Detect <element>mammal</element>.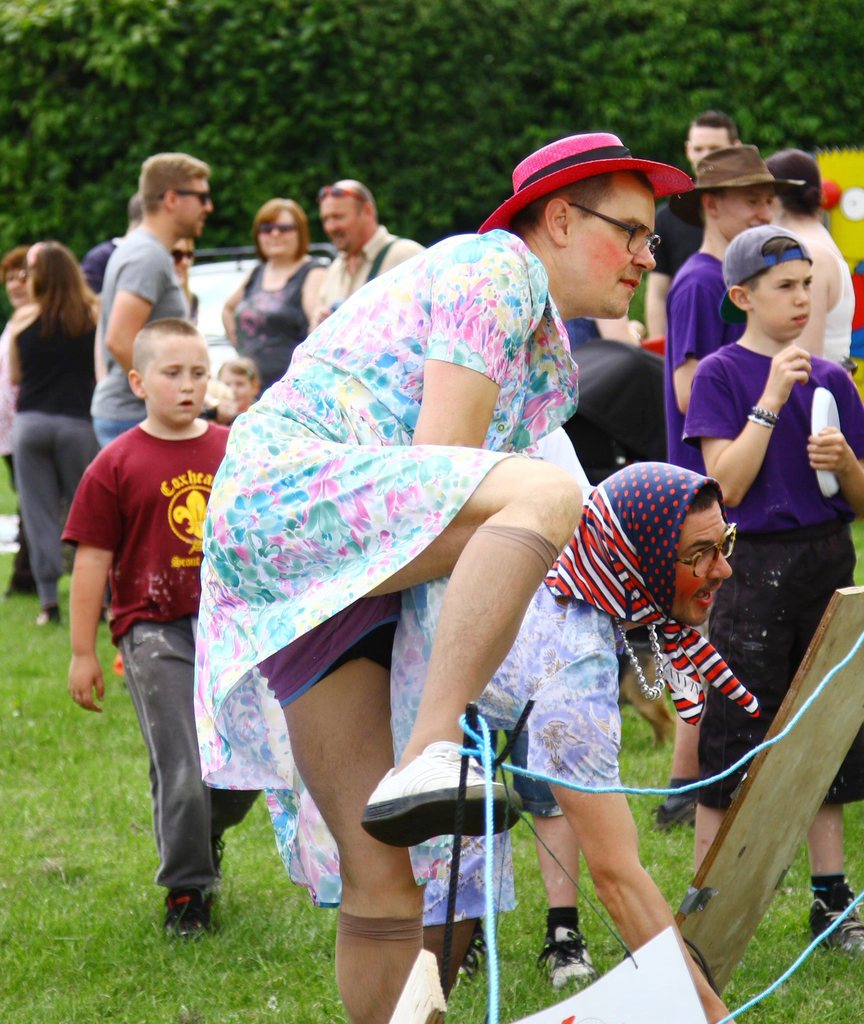
Detected at bbox(261, 463, 724, 1023).
